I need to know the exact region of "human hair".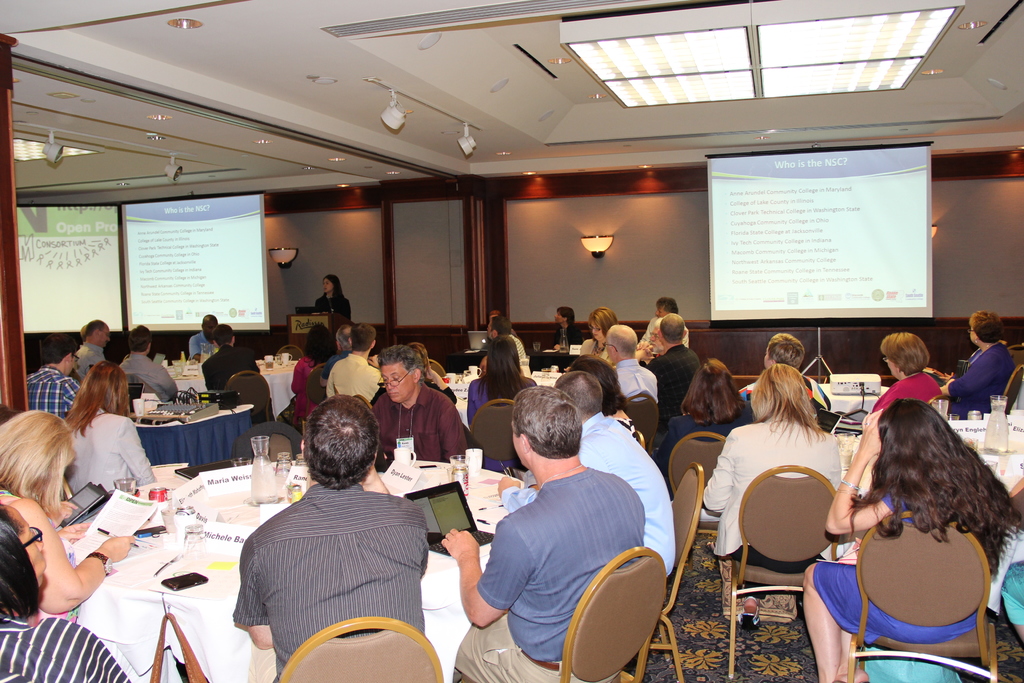
Region: (681,358,750,429).
